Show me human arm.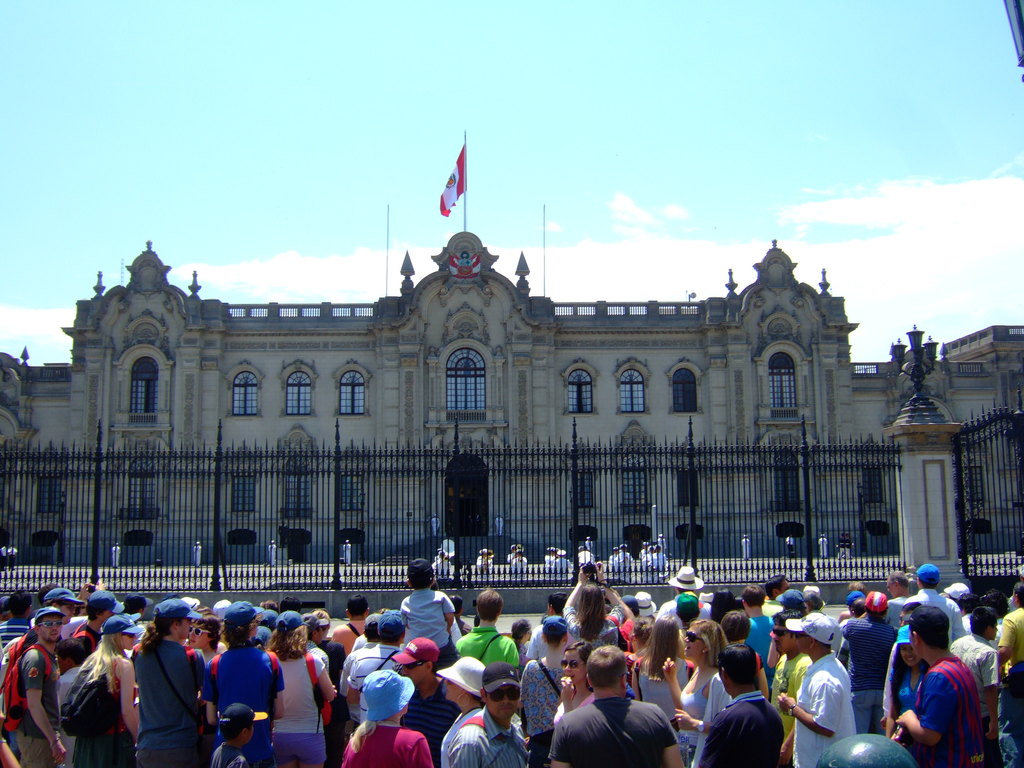
human arm is here: [x1=449, y1=717, x2=481, y2=767].
